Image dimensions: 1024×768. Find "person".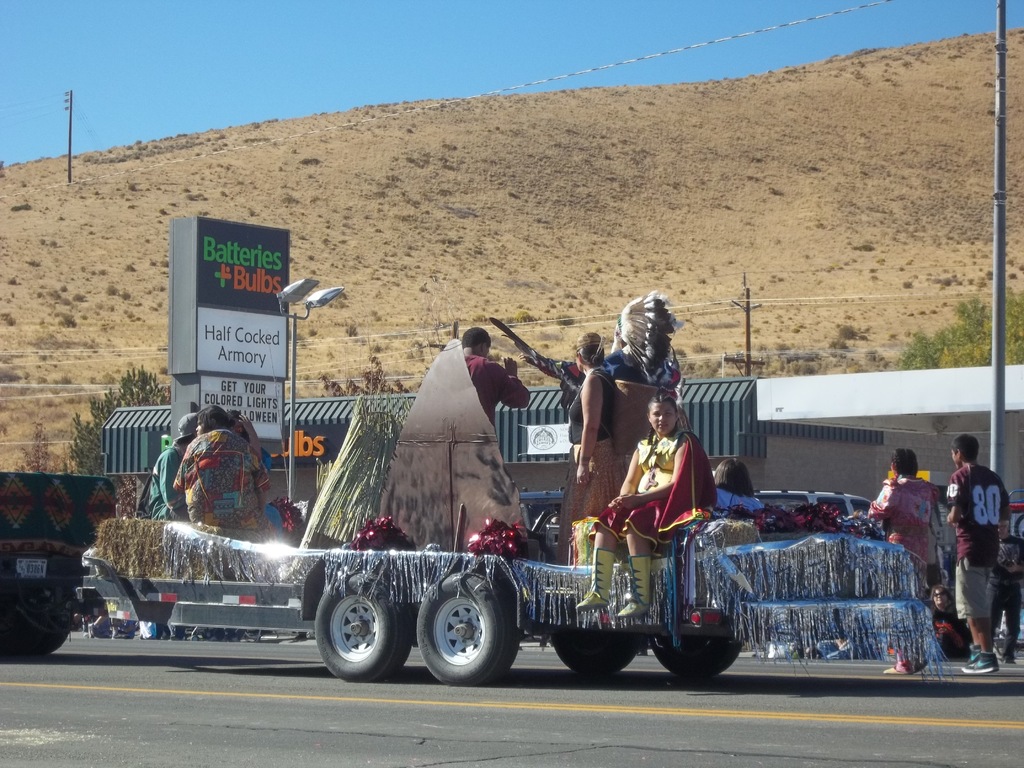
BBox(174, 405, 281, 544).
